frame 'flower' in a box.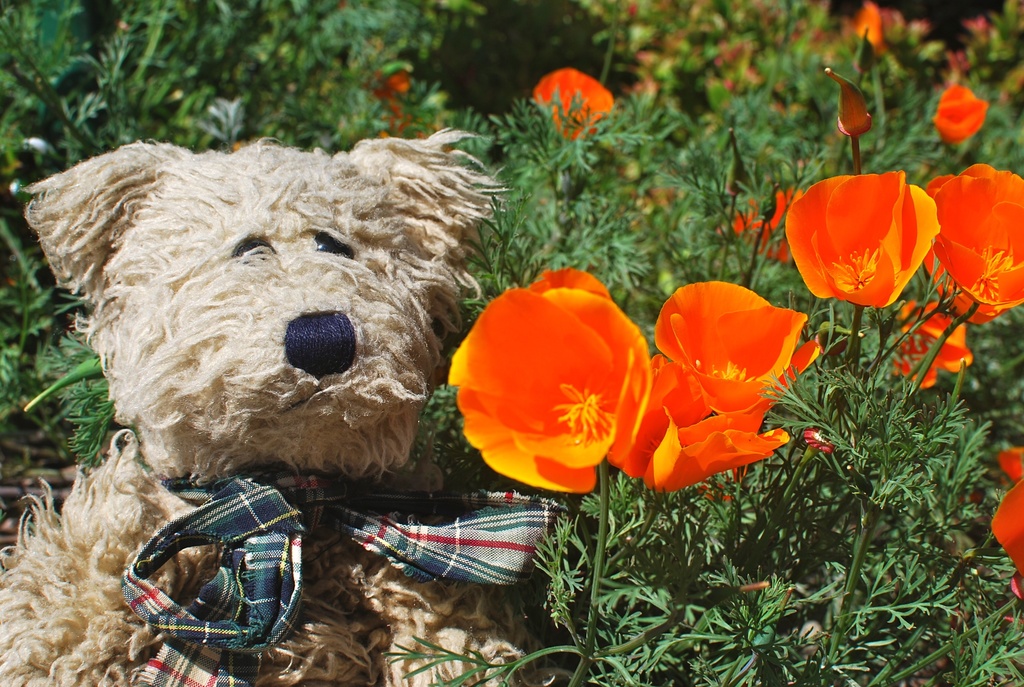
936 85 984 145.
